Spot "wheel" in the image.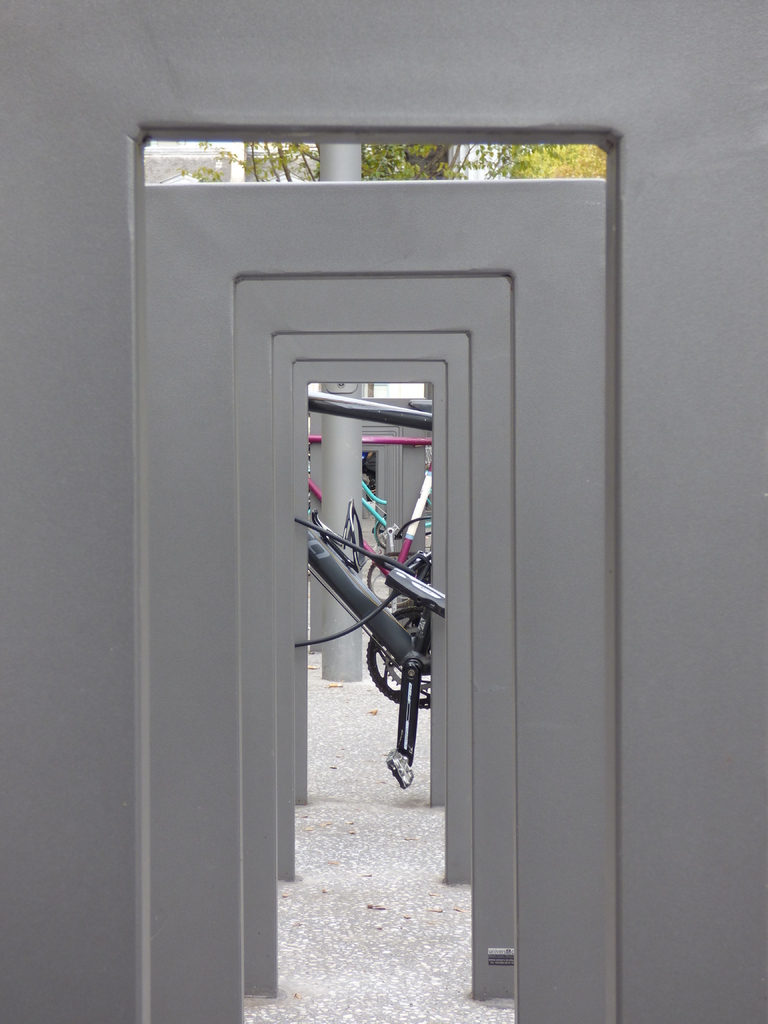
"wheel" found at {"left": 424, "top": 489, "right": 433, "bottom": 552}.
